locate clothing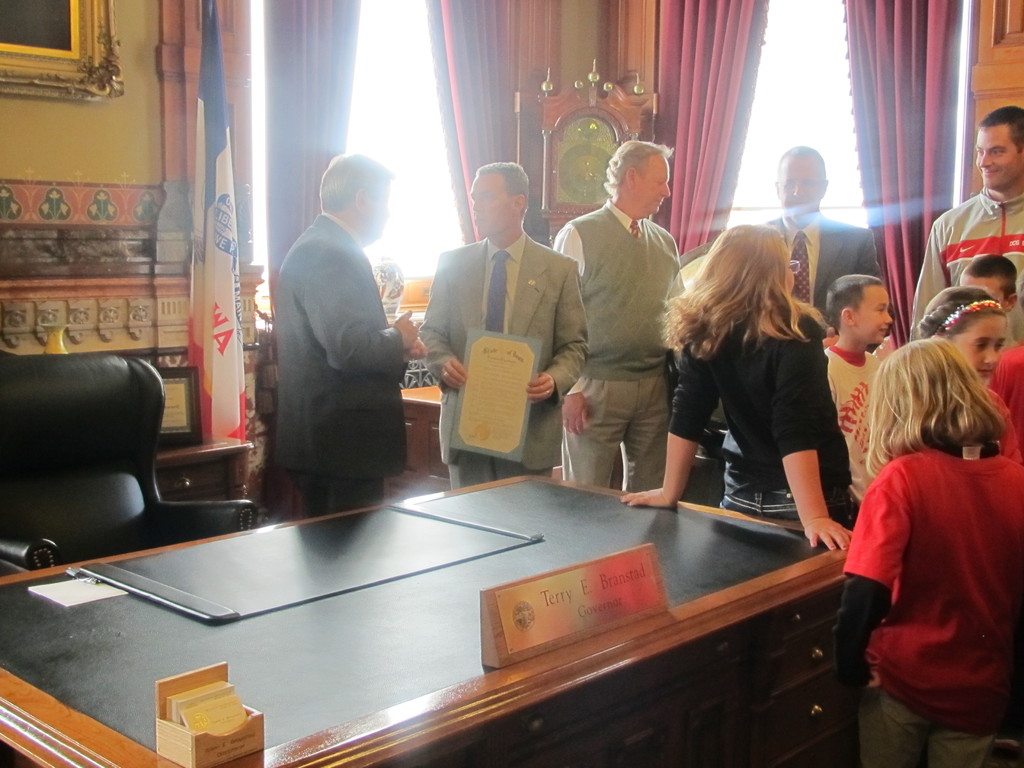
769,207,890,290
